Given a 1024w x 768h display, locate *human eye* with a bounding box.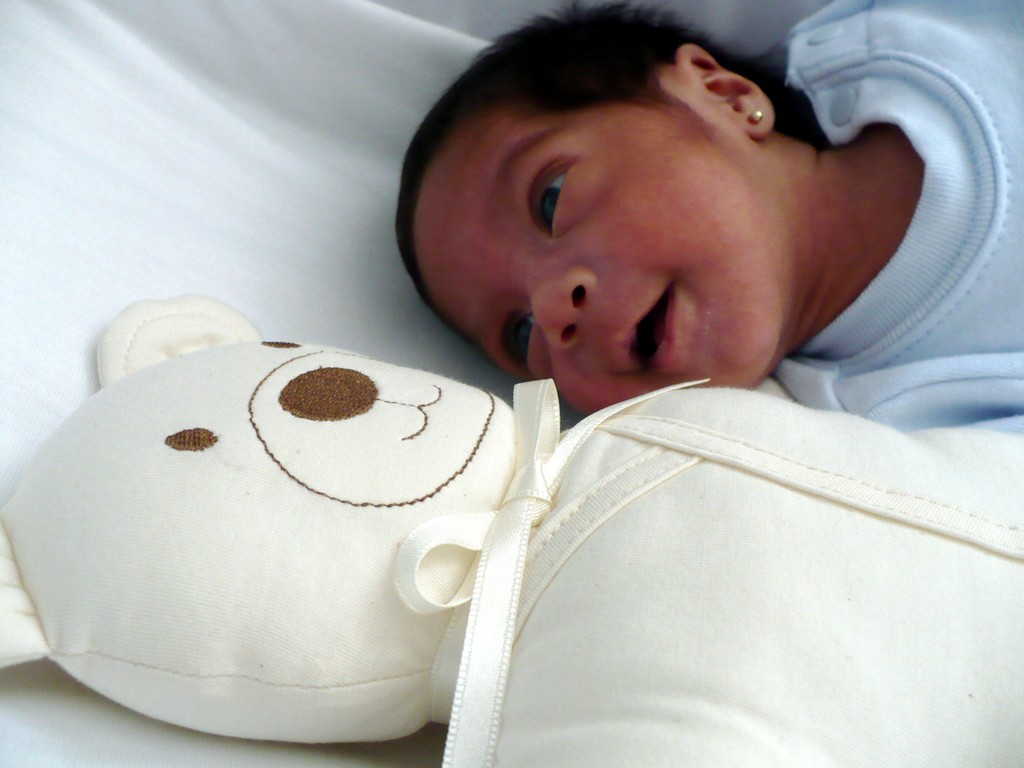
Located: bbox=(492, 308, 546, 381).
